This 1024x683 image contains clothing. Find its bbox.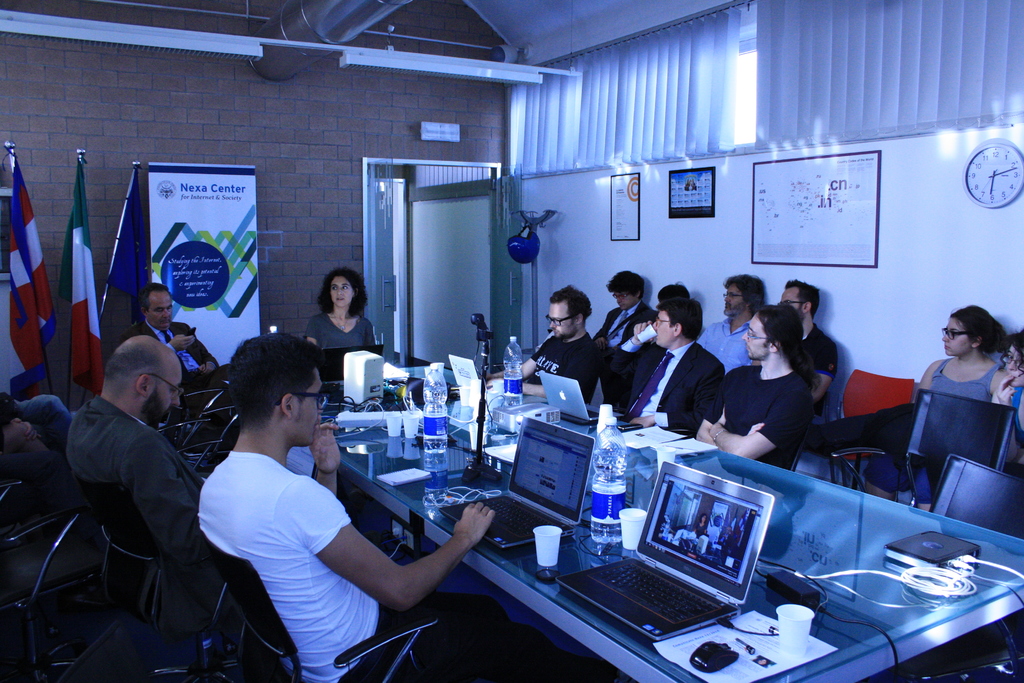
[614,336,726,435].
